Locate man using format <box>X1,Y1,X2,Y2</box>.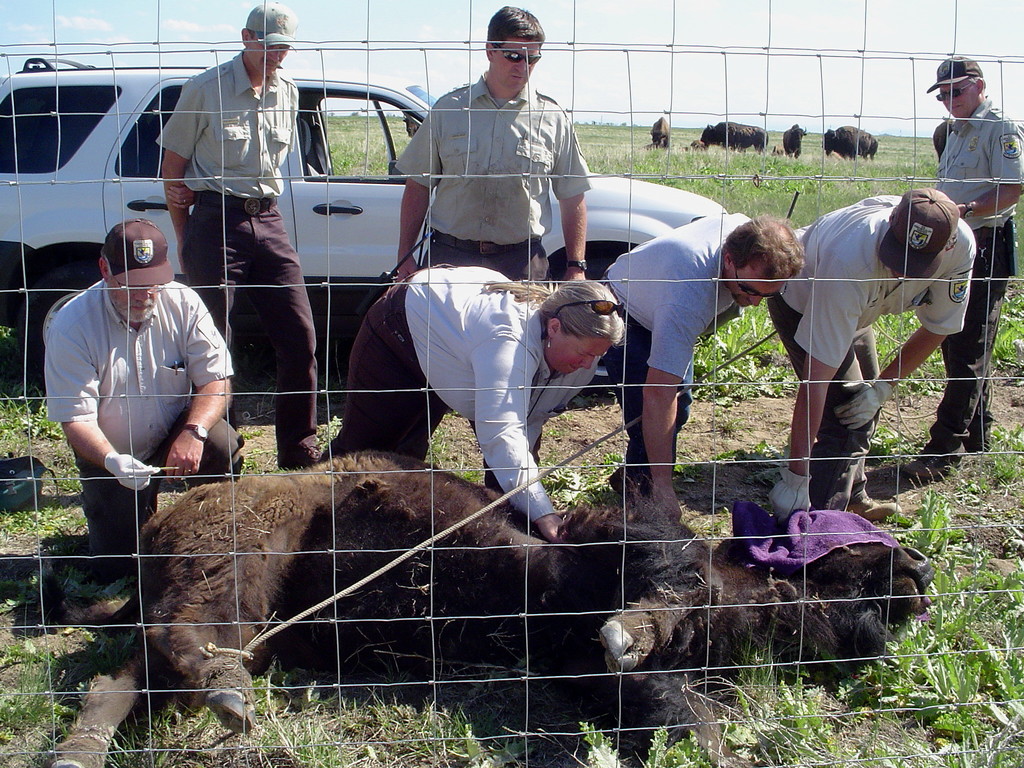
<box>390,6,593,499</box>.
